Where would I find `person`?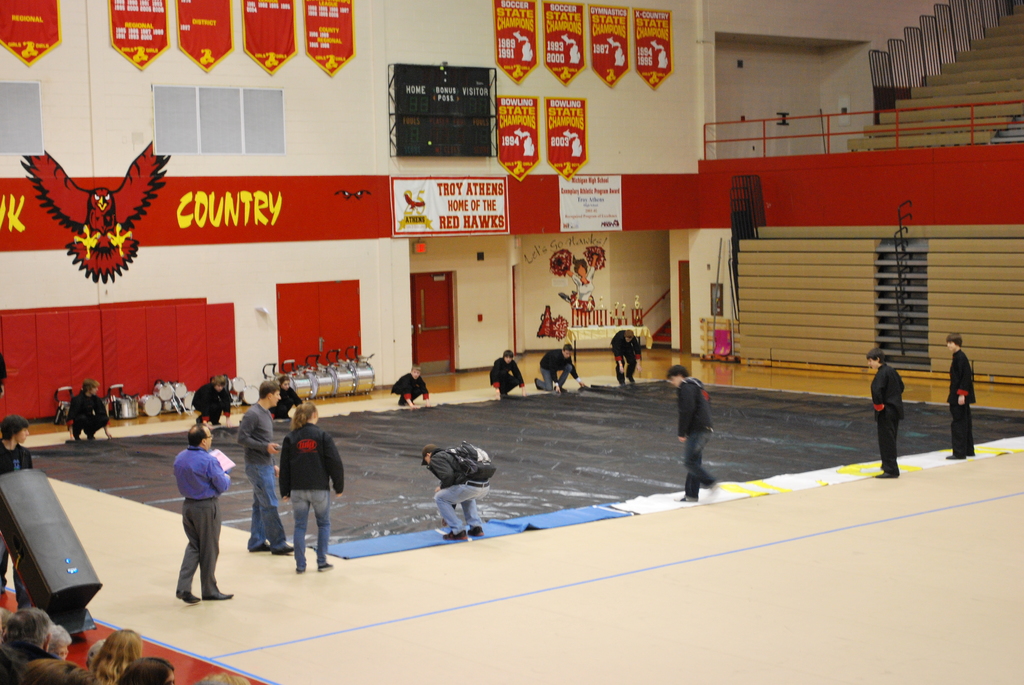
At locate(65, 377, 111, 440).
